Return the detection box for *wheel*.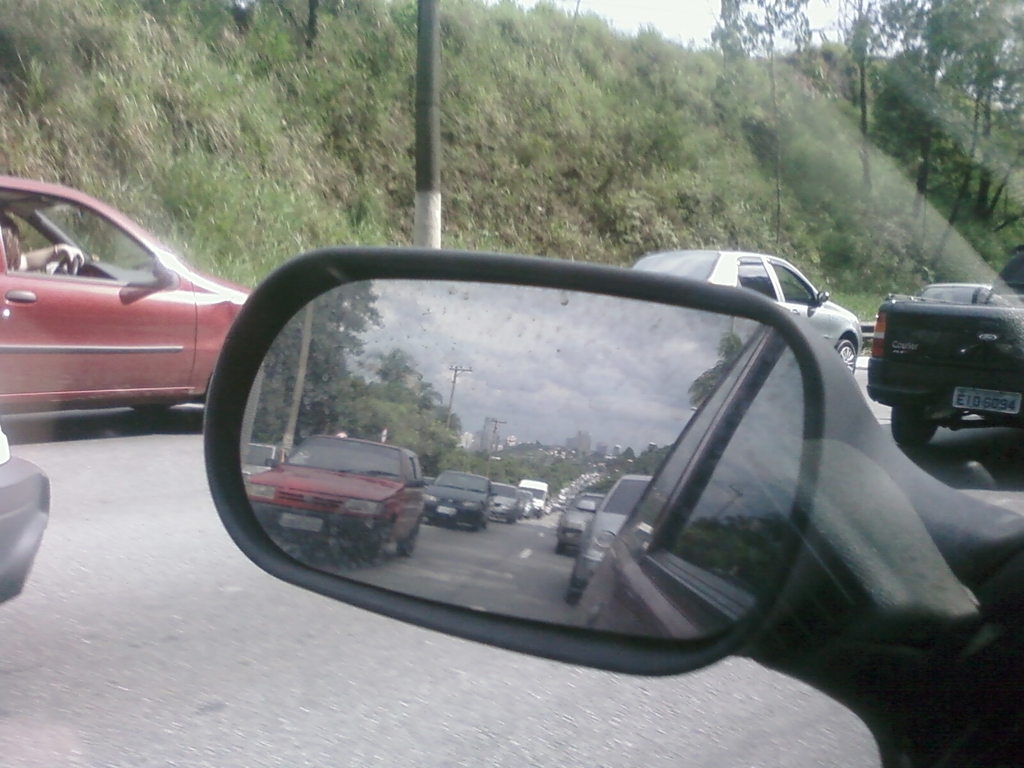
locate(890, 404, 935, 451).
